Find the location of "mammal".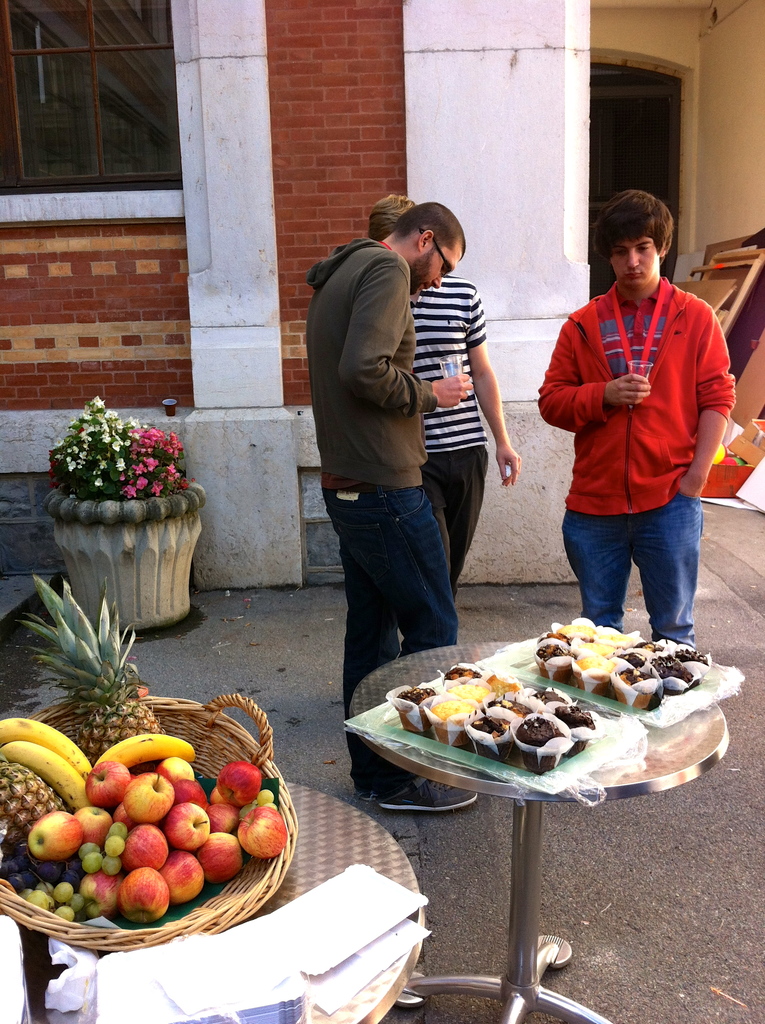
Location: [left=316, top=197, right=484, bottom=815].
